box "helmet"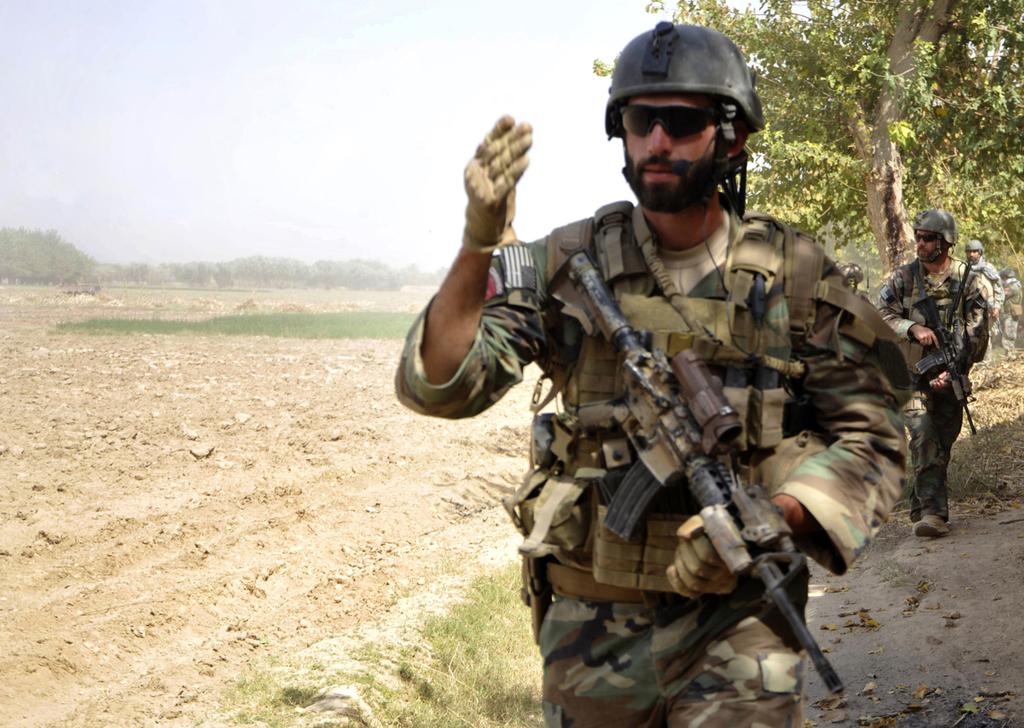
(614,40,752,199)
